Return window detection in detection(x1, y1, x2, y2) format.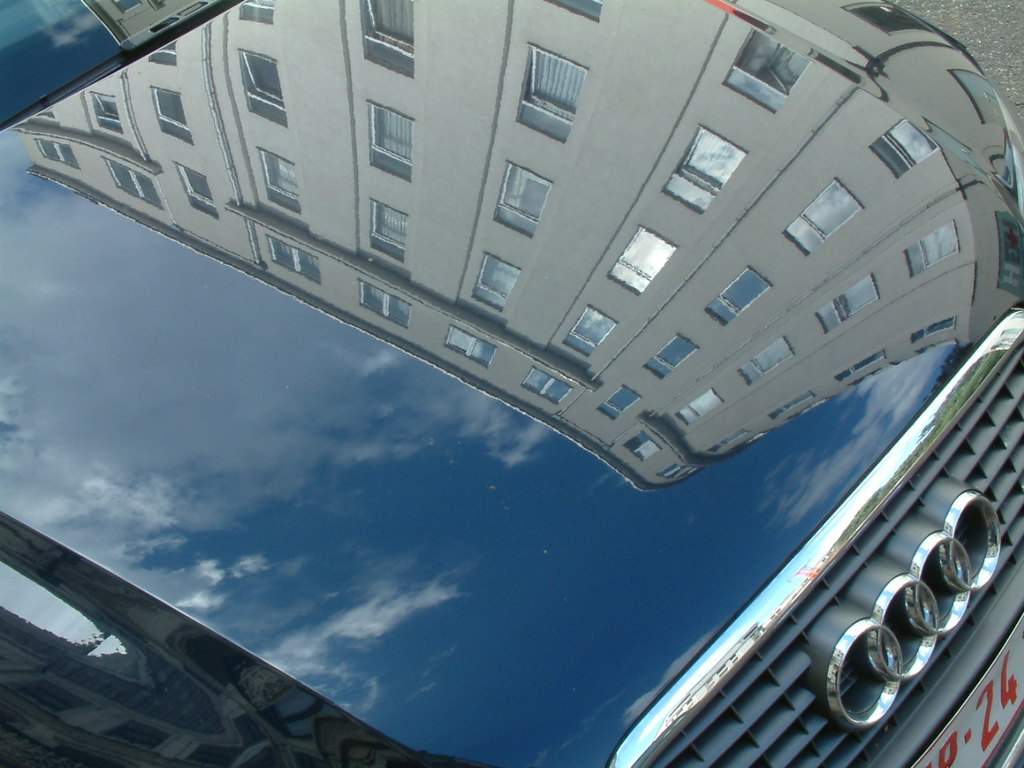
detection(263, 235, 317, 279).
